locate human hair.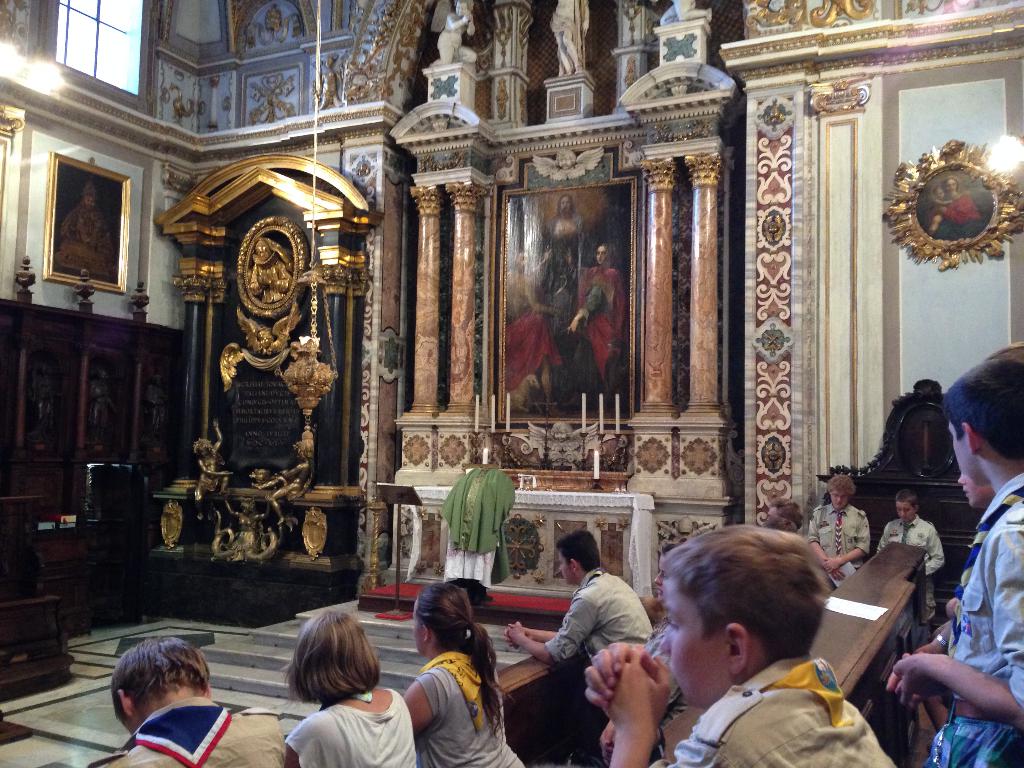
Bounding box: Rect(827, 472, 856, 498).
